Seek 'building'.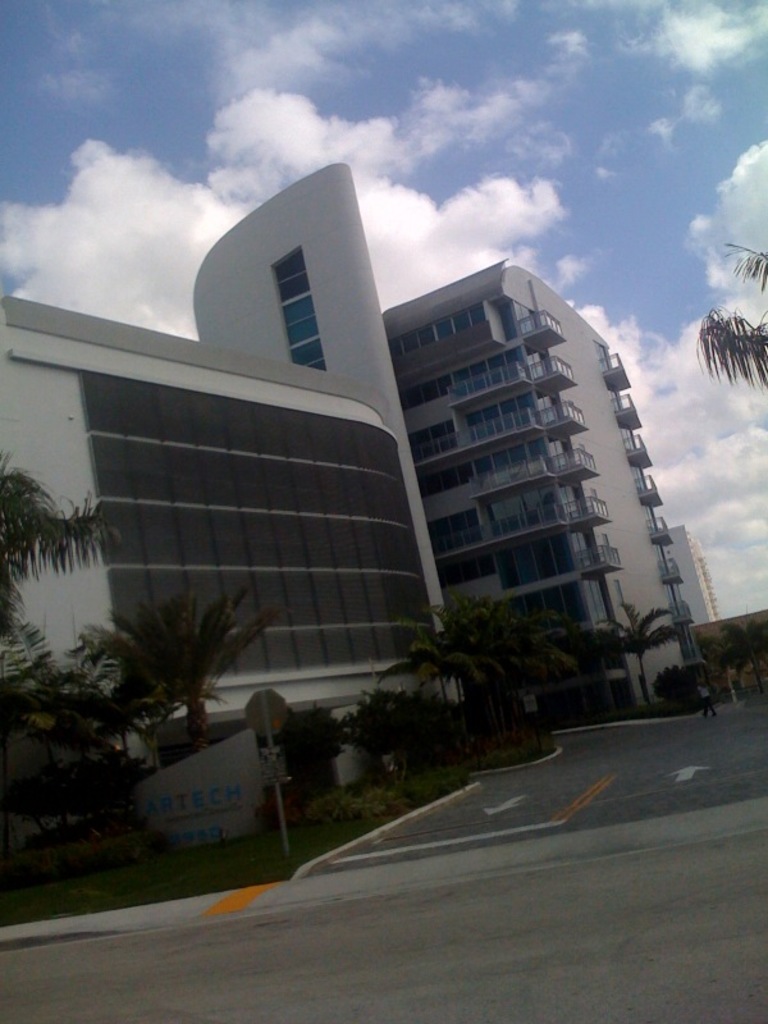
[681, 518, 719, 623].
